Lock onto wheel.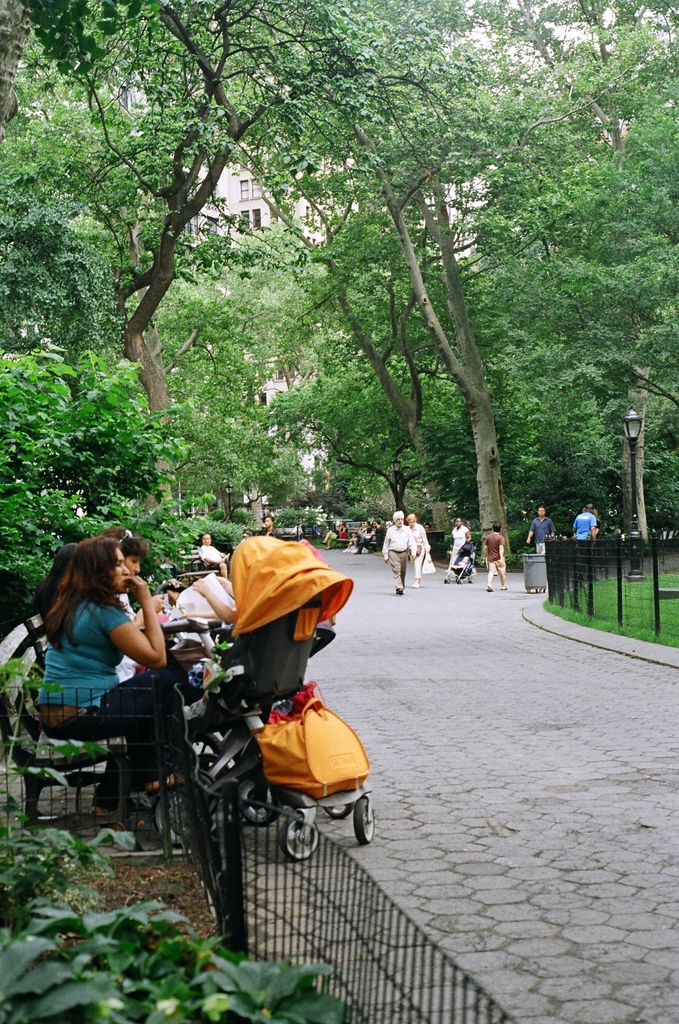
Locked: detection(352, 795, 382, 844).
